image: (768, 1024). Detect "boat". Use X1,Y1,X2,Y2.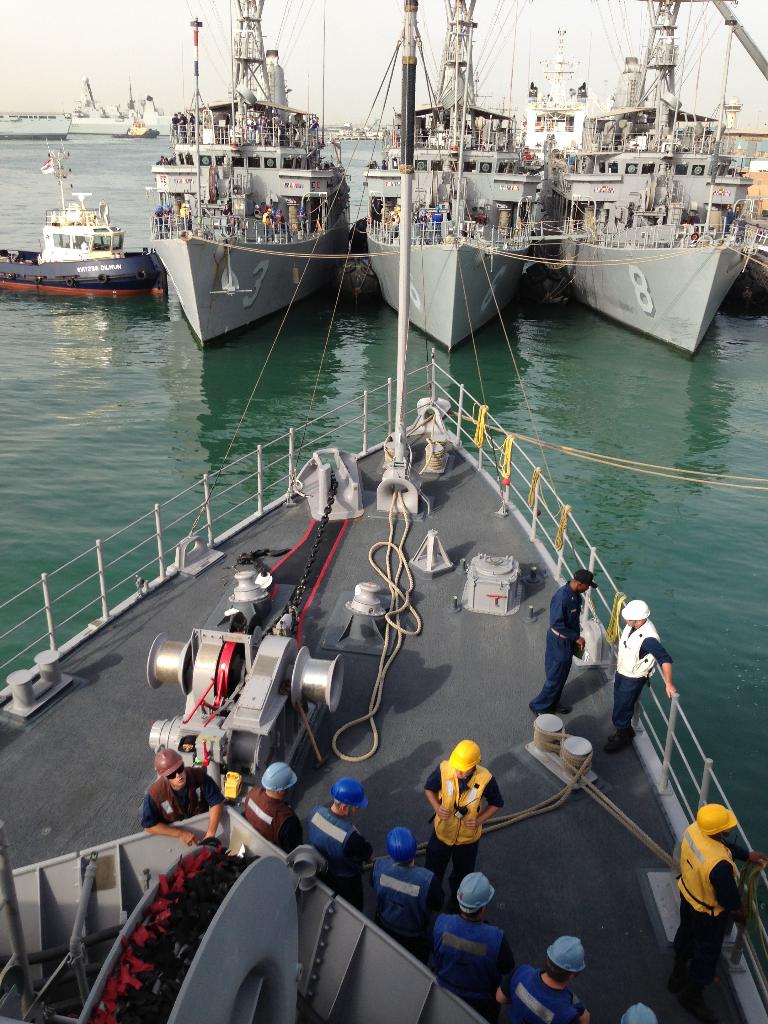
541,0,767,364.
